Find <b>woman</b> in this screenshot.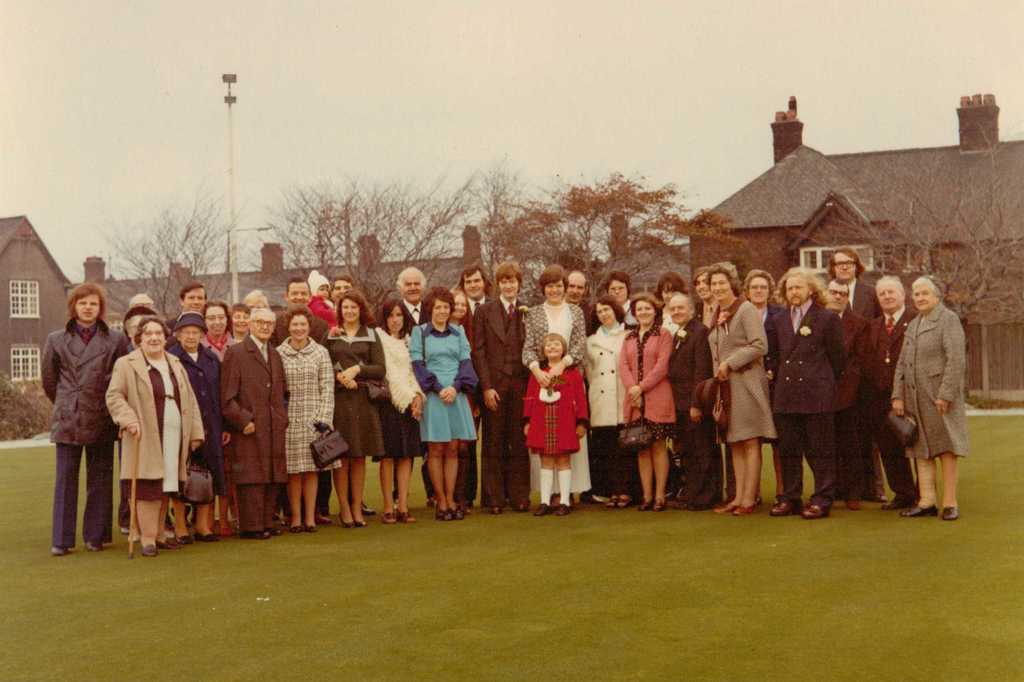
The bounding box for <b>woman</b> is <region>657, 273, 686, 339</region>.
